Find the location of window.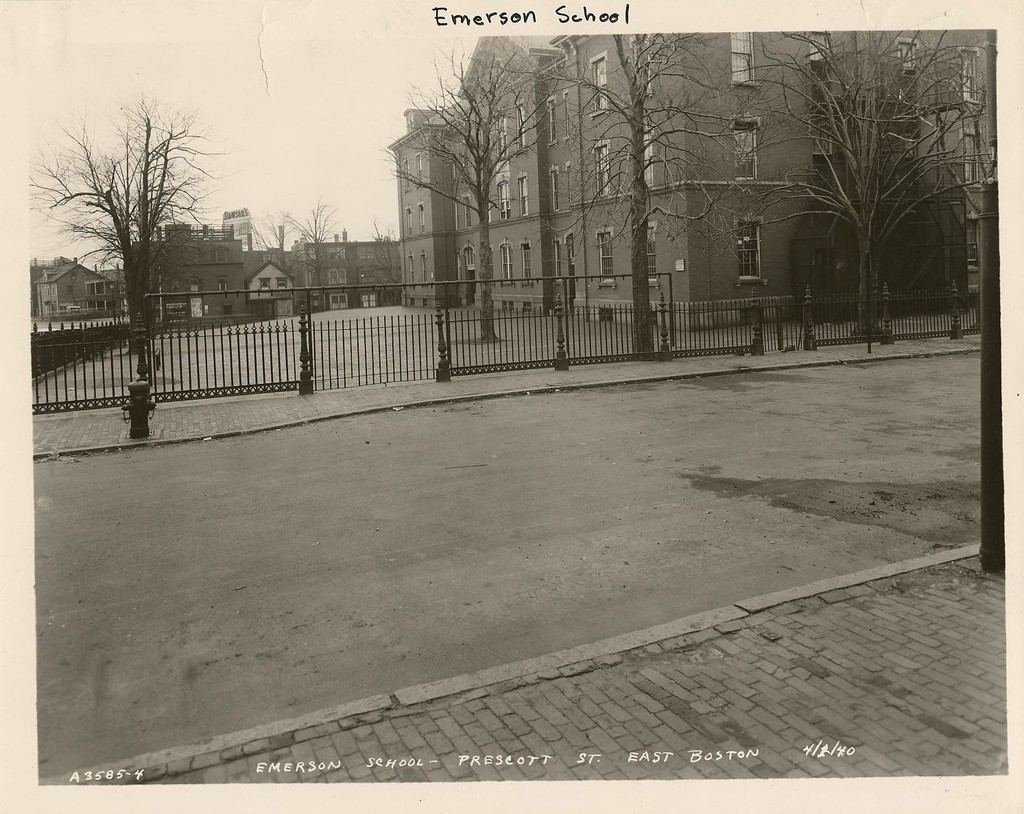
Location: locate(417, 152, 425, 189).
